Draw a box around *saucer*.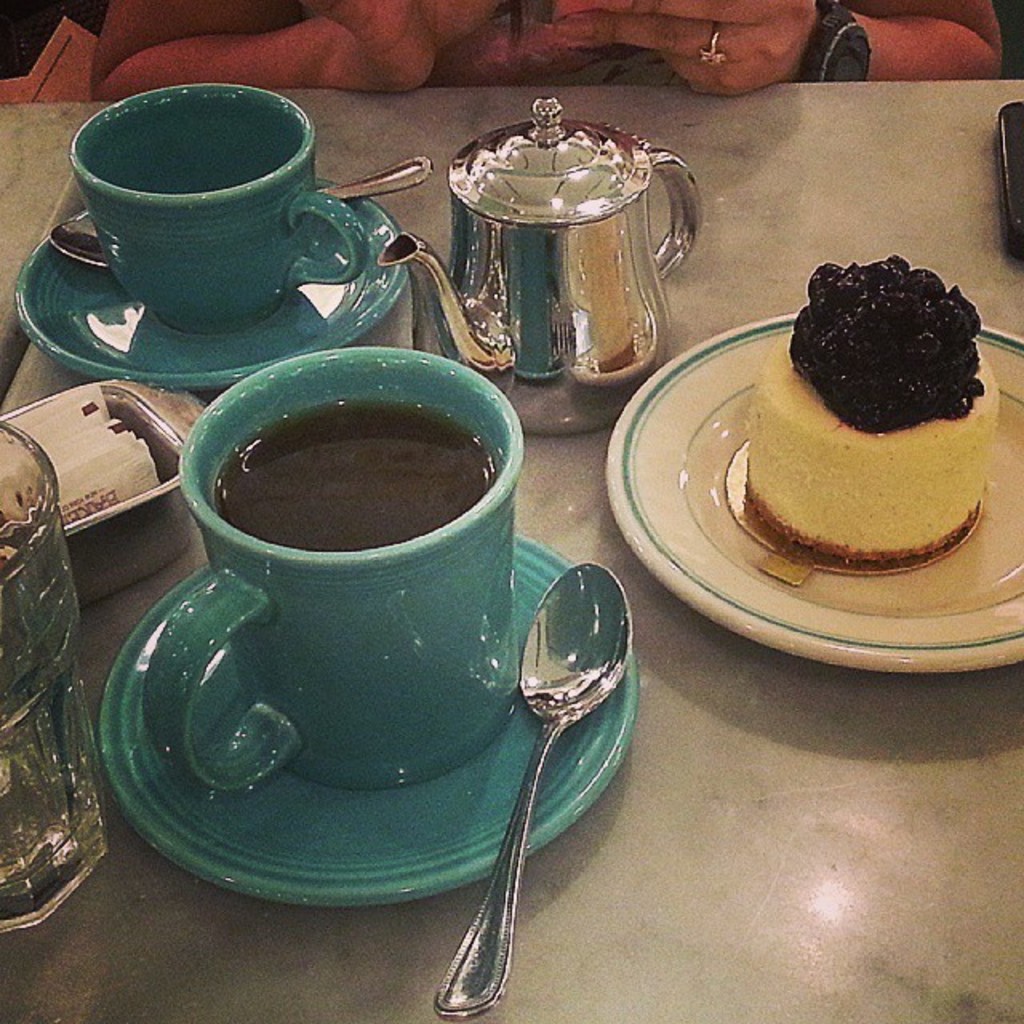
8,173,403,395.
